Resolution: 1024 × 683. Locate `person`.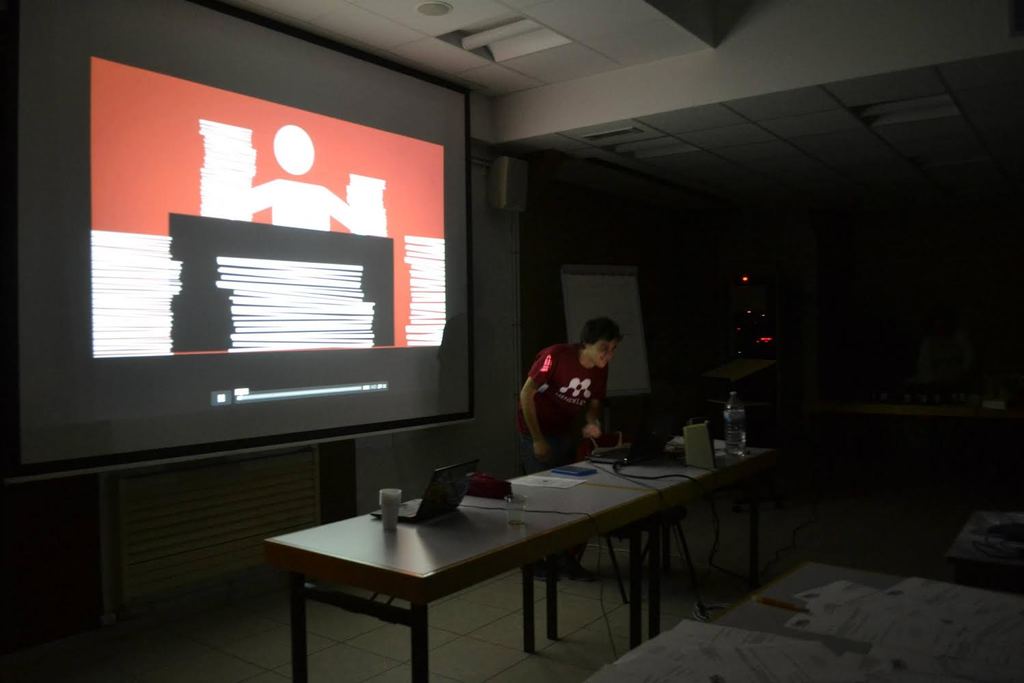
{"left": 510, "top": 316, "right": 629, "bottom": 582}.
